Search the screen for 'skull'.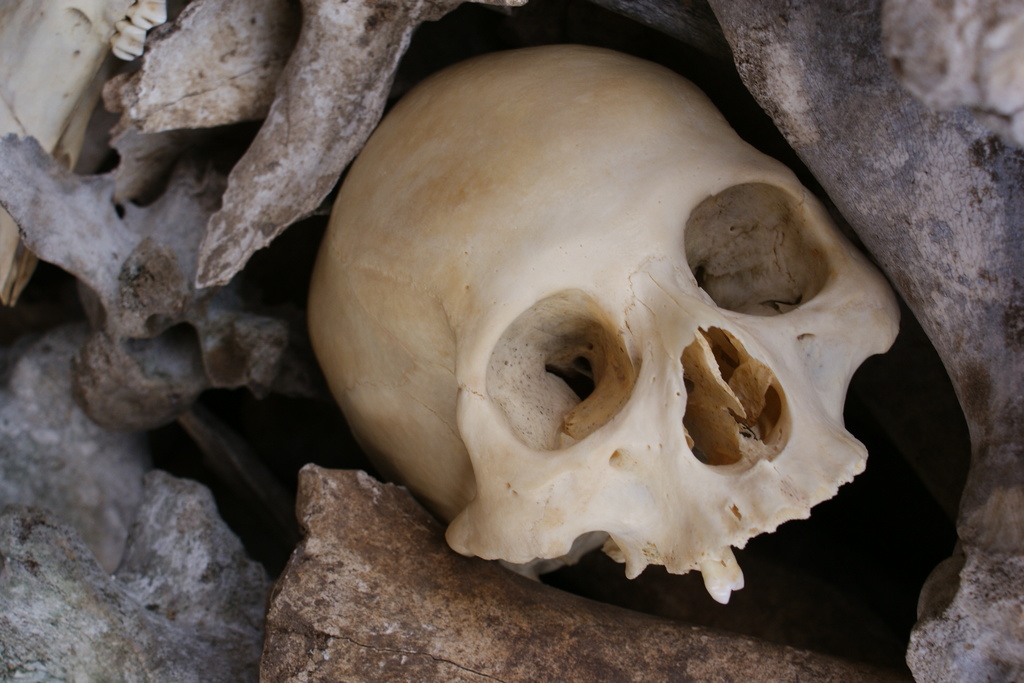
Found at crop(291, 43, 927, 627).
